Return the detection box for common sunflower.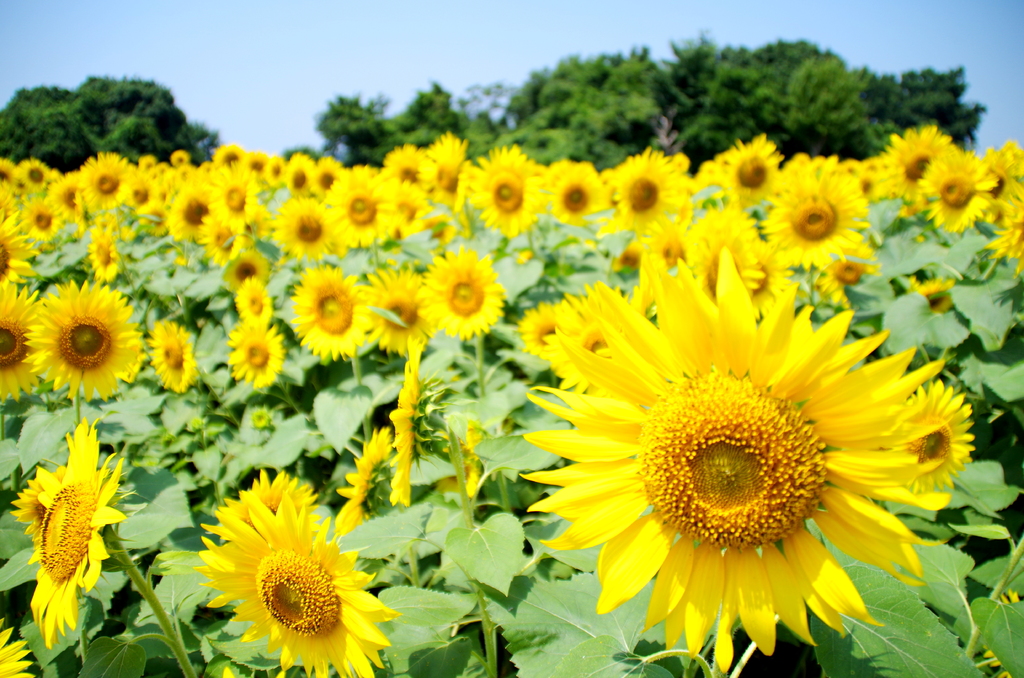
bbox=(30, 281, 145, 405).
